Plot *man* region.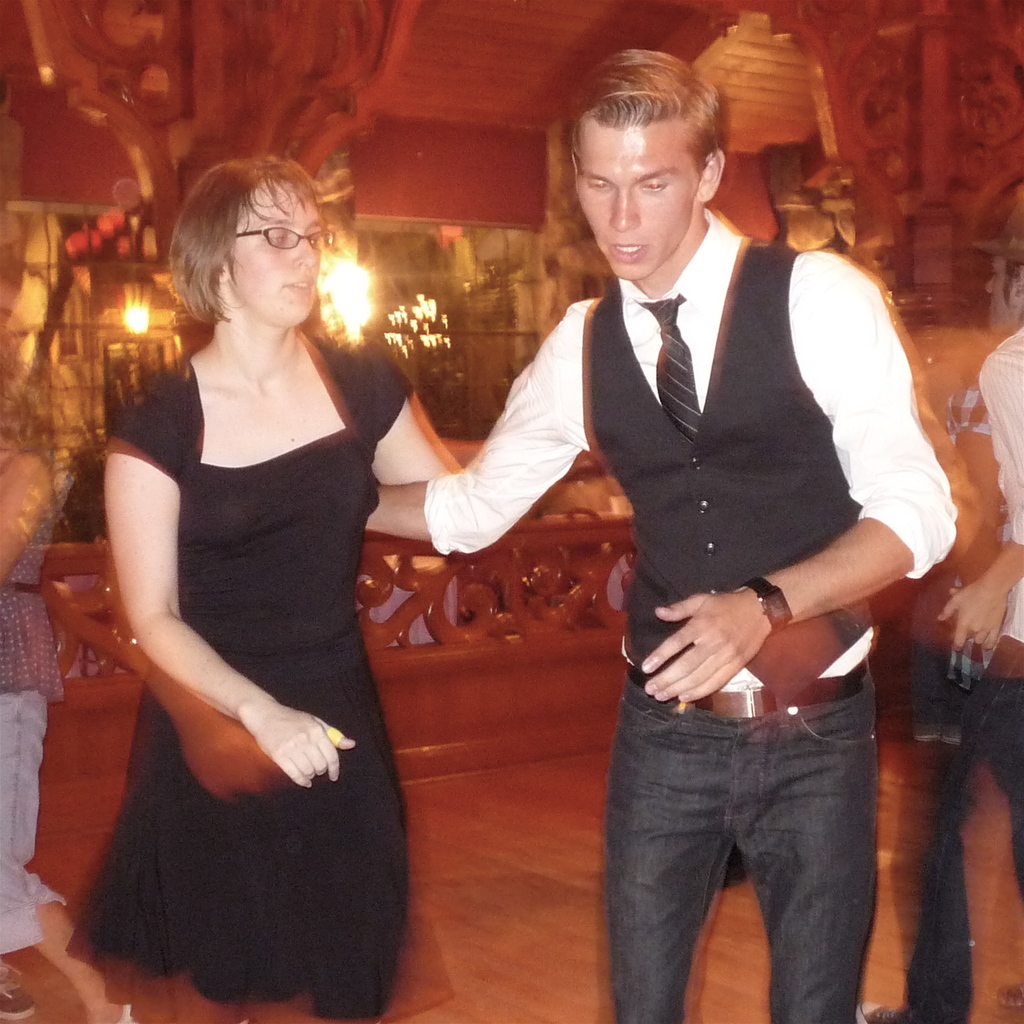
Plotted at [x1=448, y1=95, x2=963, y2=1011].
